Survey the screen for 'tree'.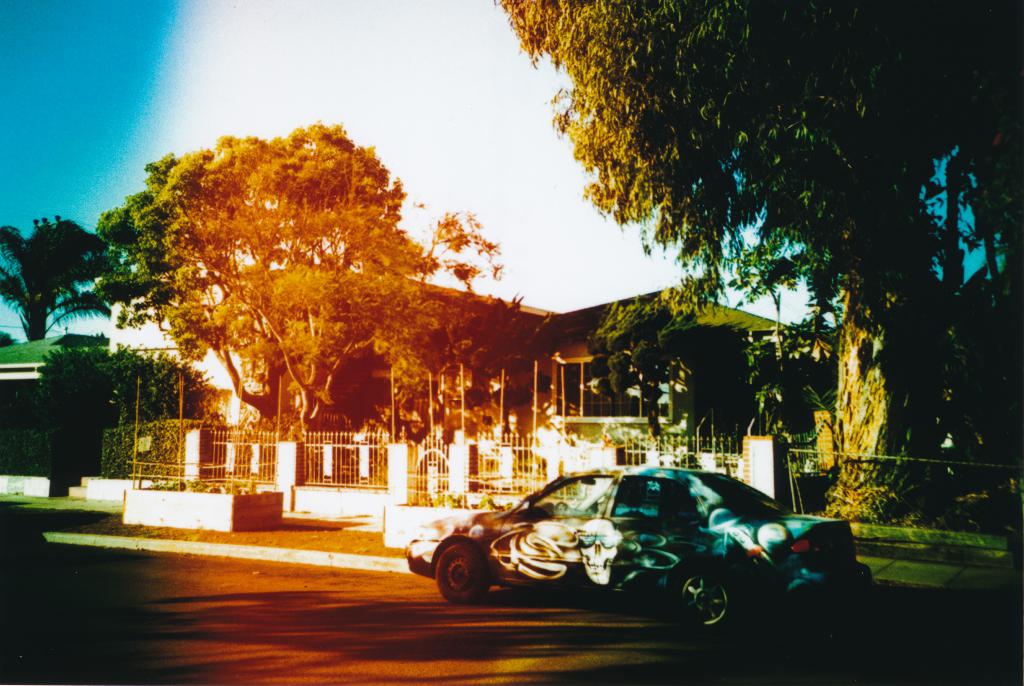
Survey found: bbox=(577, 287, 716, 449).
